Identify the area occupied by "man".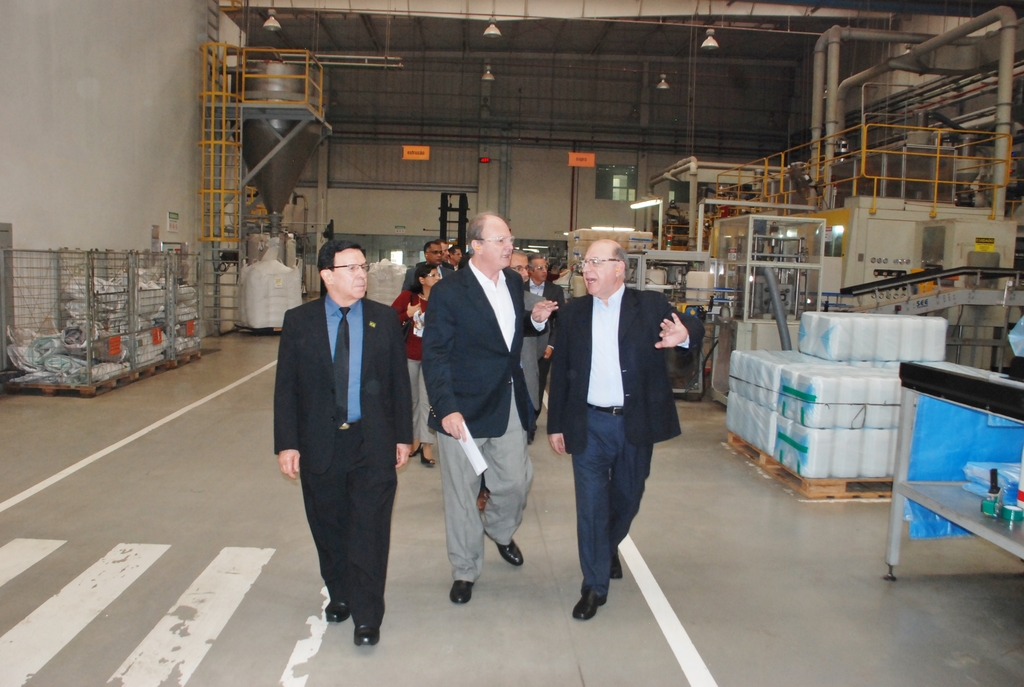
Area: BBox(526, 255, 567, 425).
